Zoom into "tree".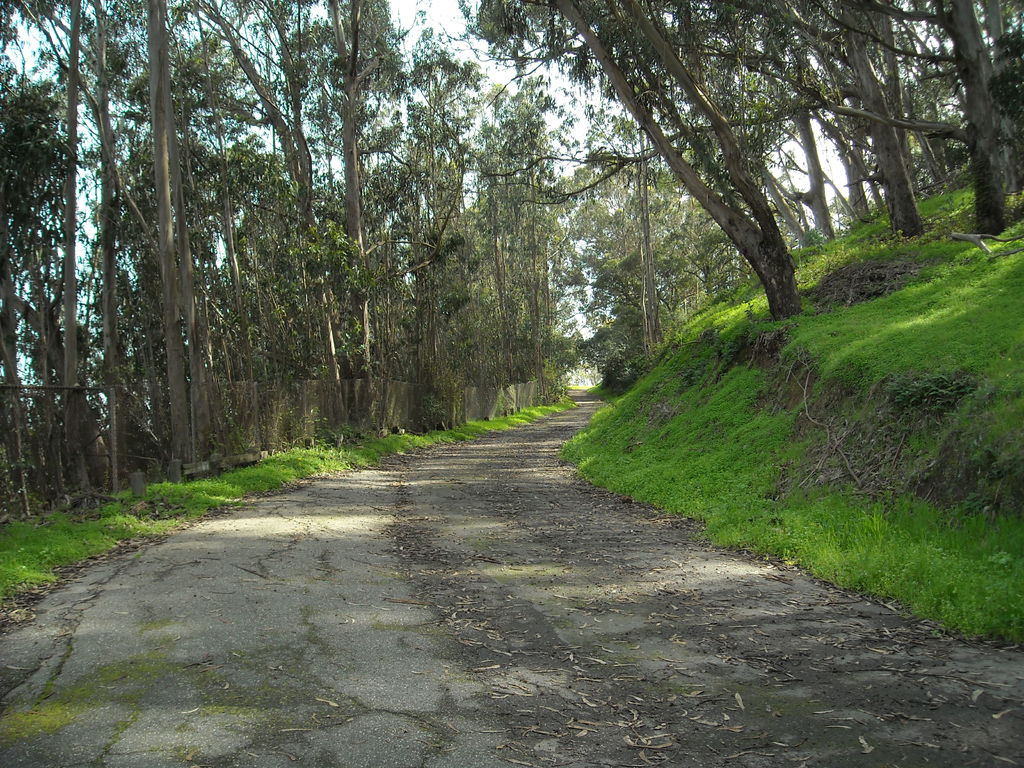
Zoom target: {"left": 185, "top": 0, "right": 349, "bottom": 444}.
